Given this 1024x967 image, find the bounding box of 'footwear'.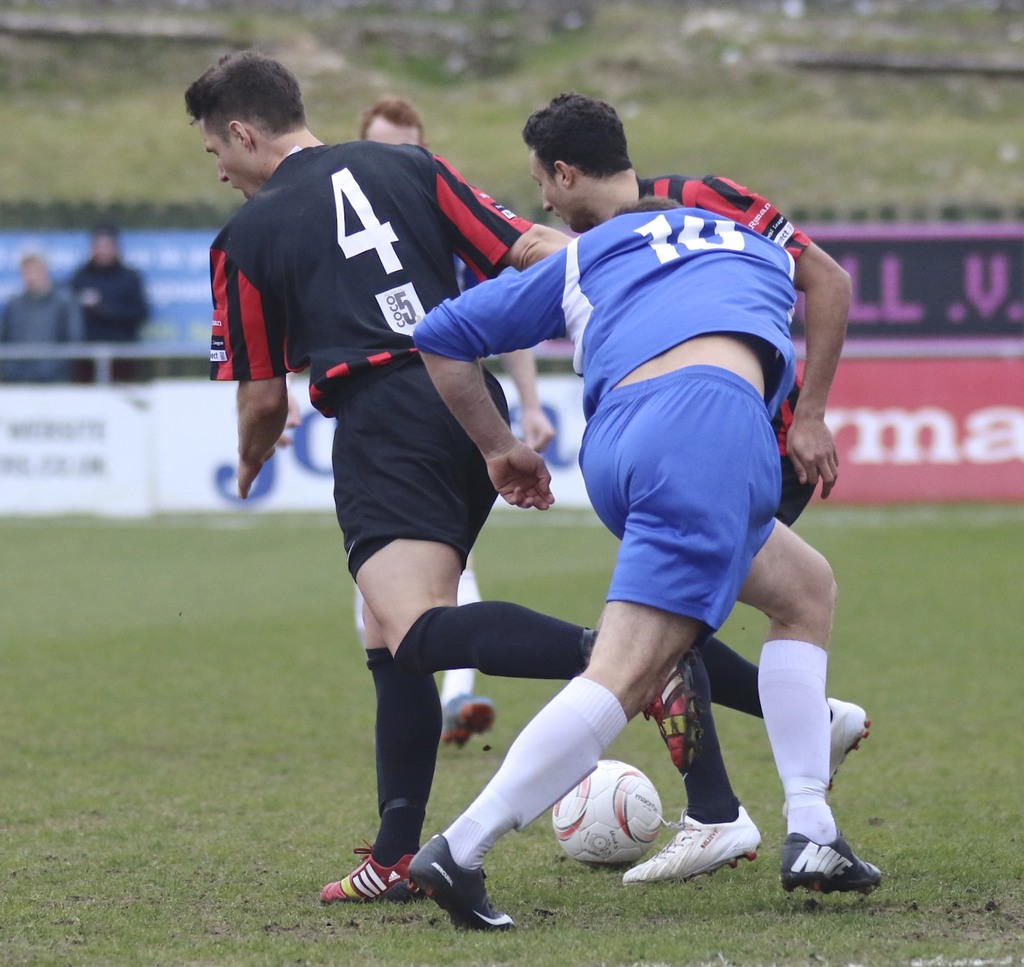
(left=780, top=834, right=882, bottom=894).
